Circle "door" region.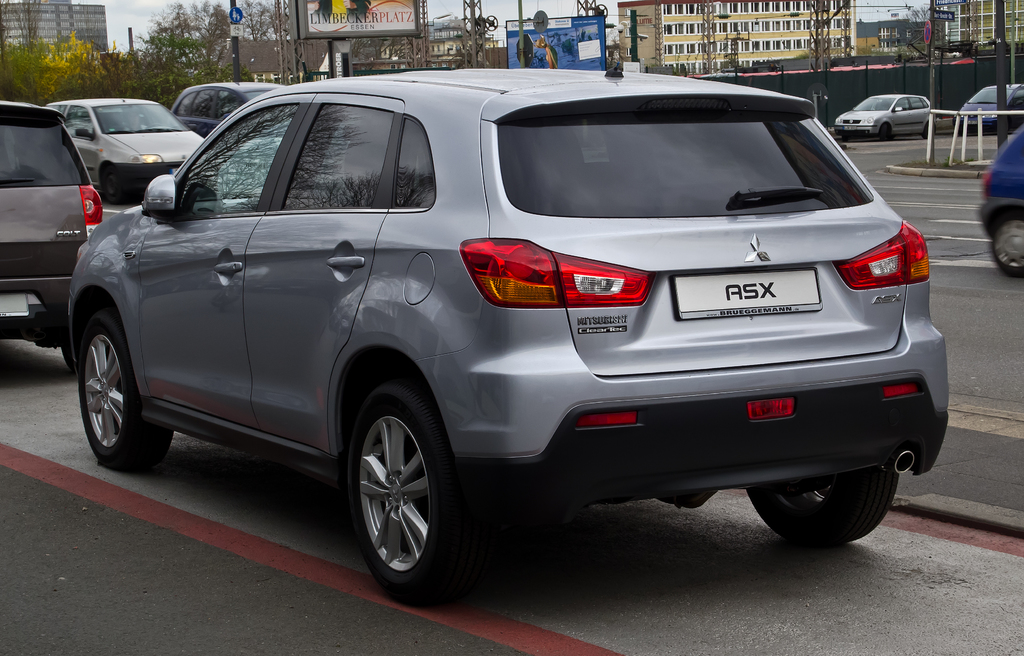
Region: left=239, top=92, right=407, bottom=455.
